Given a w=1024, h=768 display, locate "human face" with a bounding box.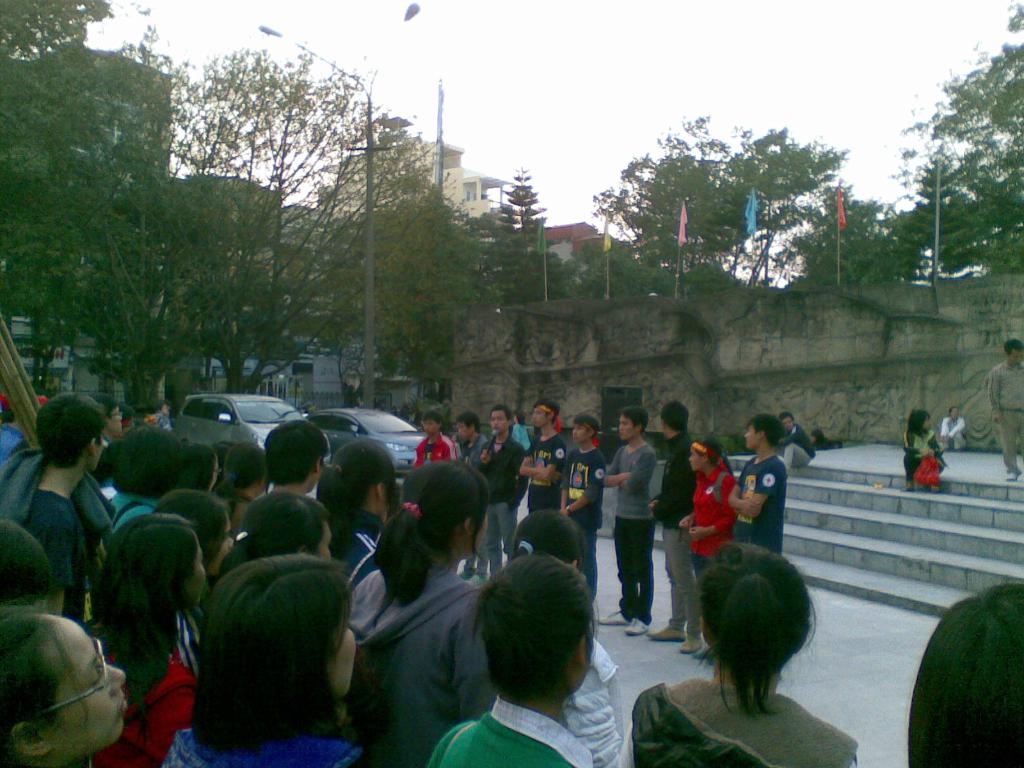
Located: bbox(572, 638, 593, 694).
